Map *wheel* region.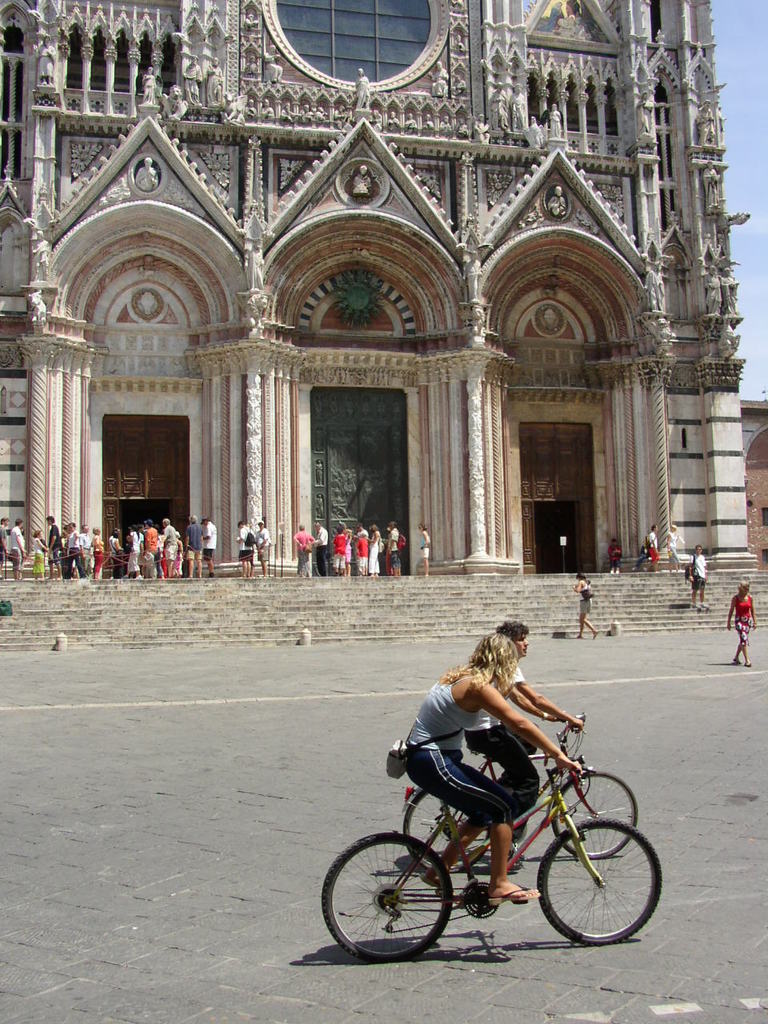
Mapped to region(317, 827, 458, 965).
